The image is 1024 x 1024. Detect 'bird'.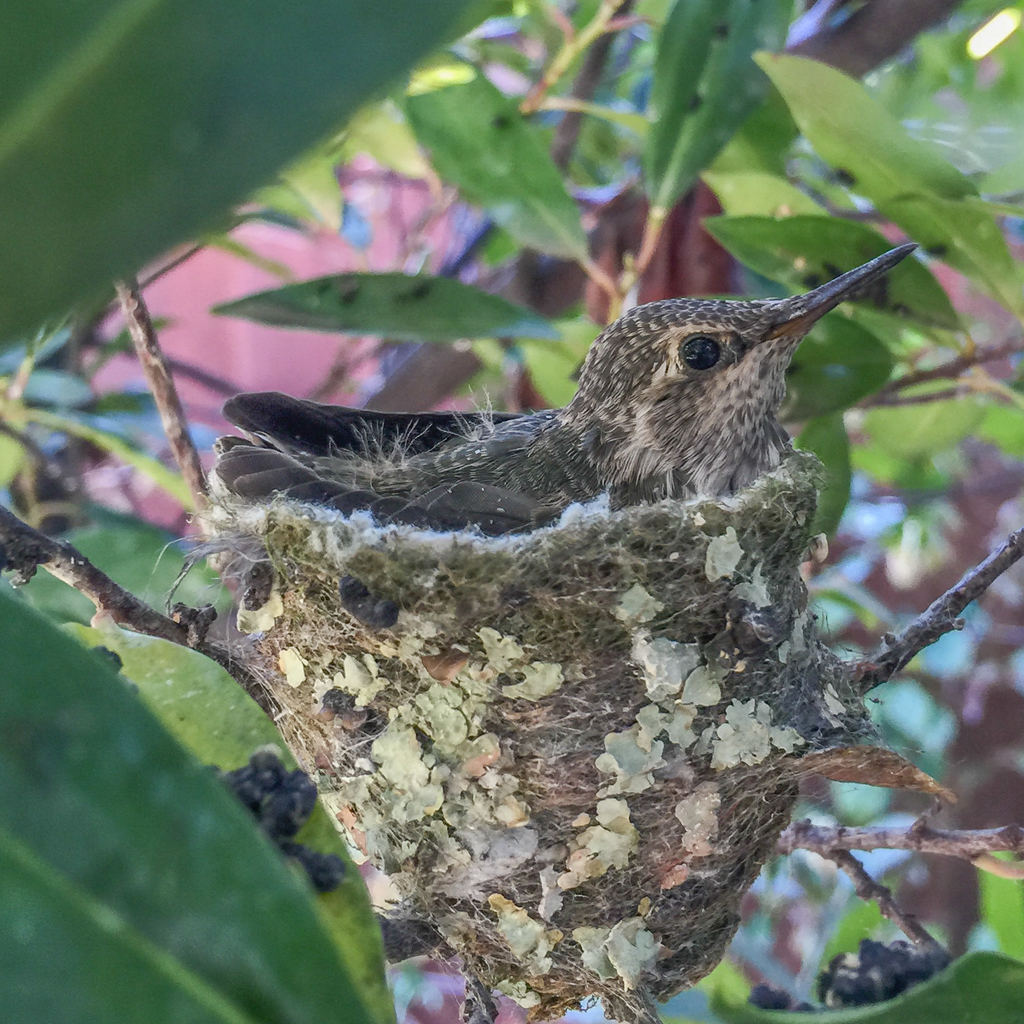
Detection: {"x1": 182, "y1": 257, "x2": 908, "y2": 572}.
